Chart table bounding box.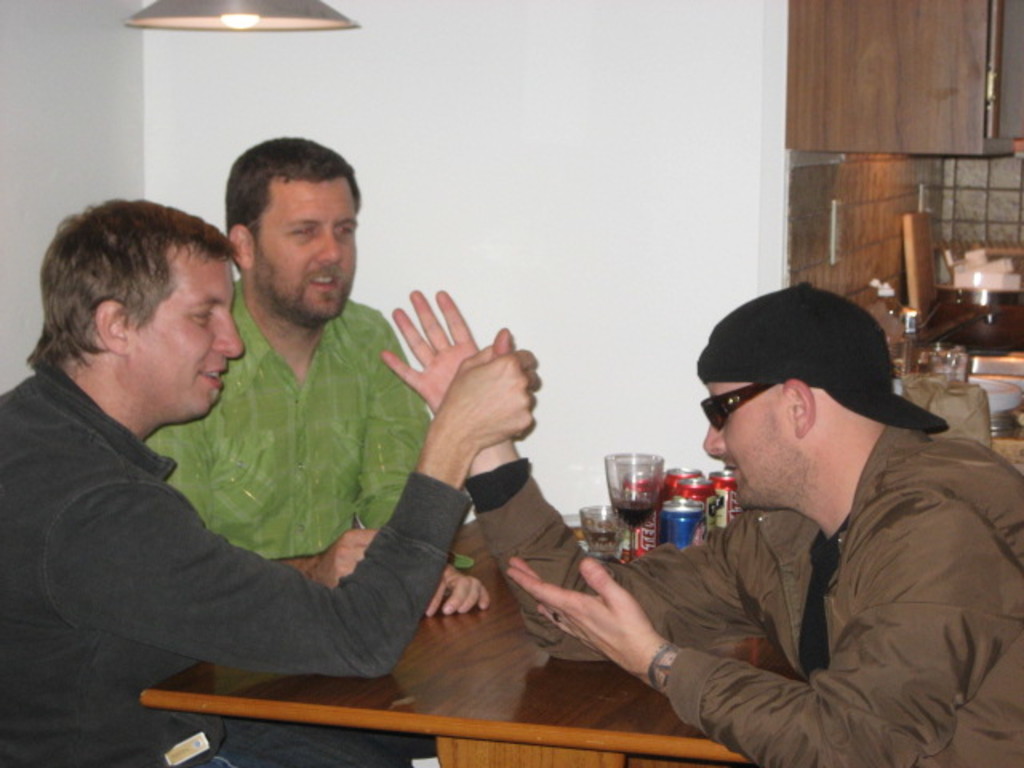
Charted: x1=80, y1=350, x2=832, y2=767.
